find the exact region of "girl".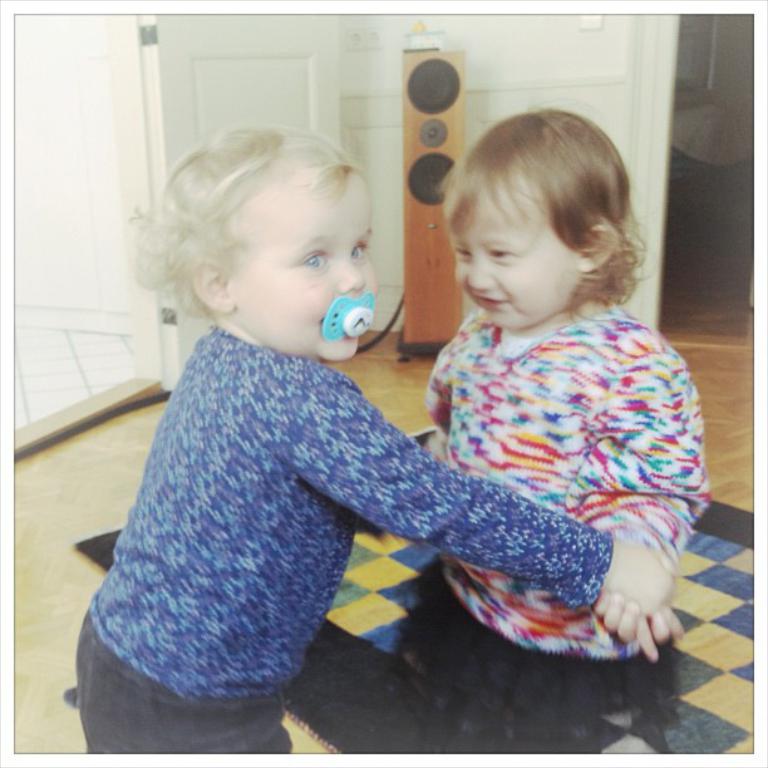
Exact region: [x1=397, y1=114, x2=705, y2=758].
